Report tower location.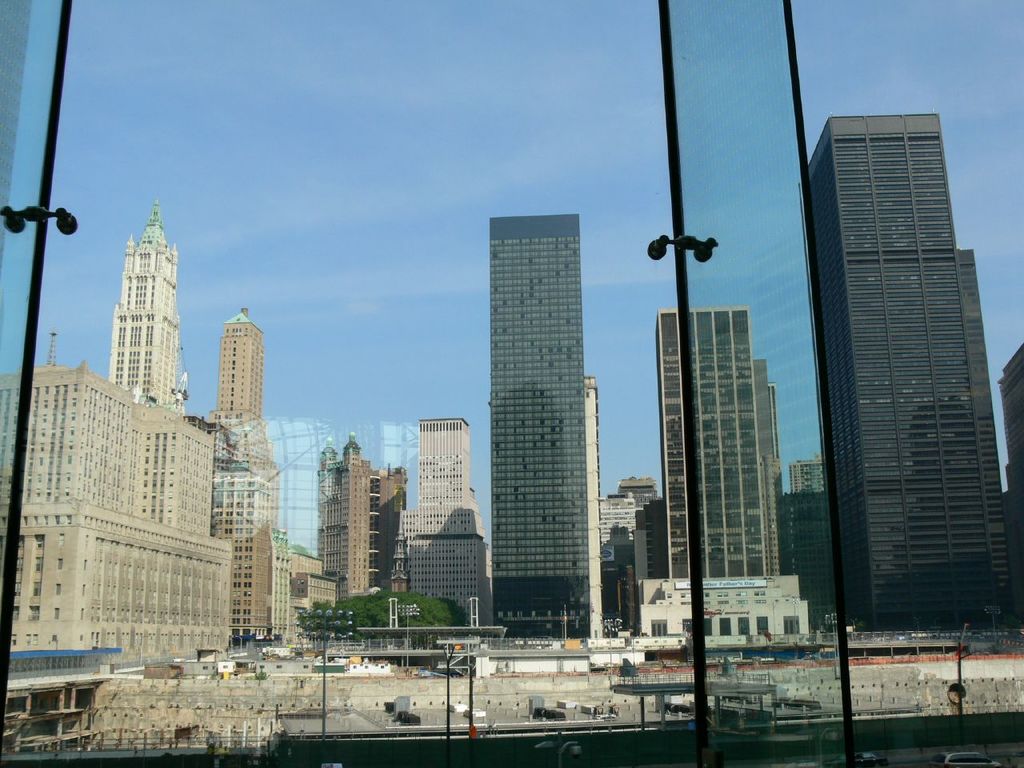
Report: 658 308 773 579.
